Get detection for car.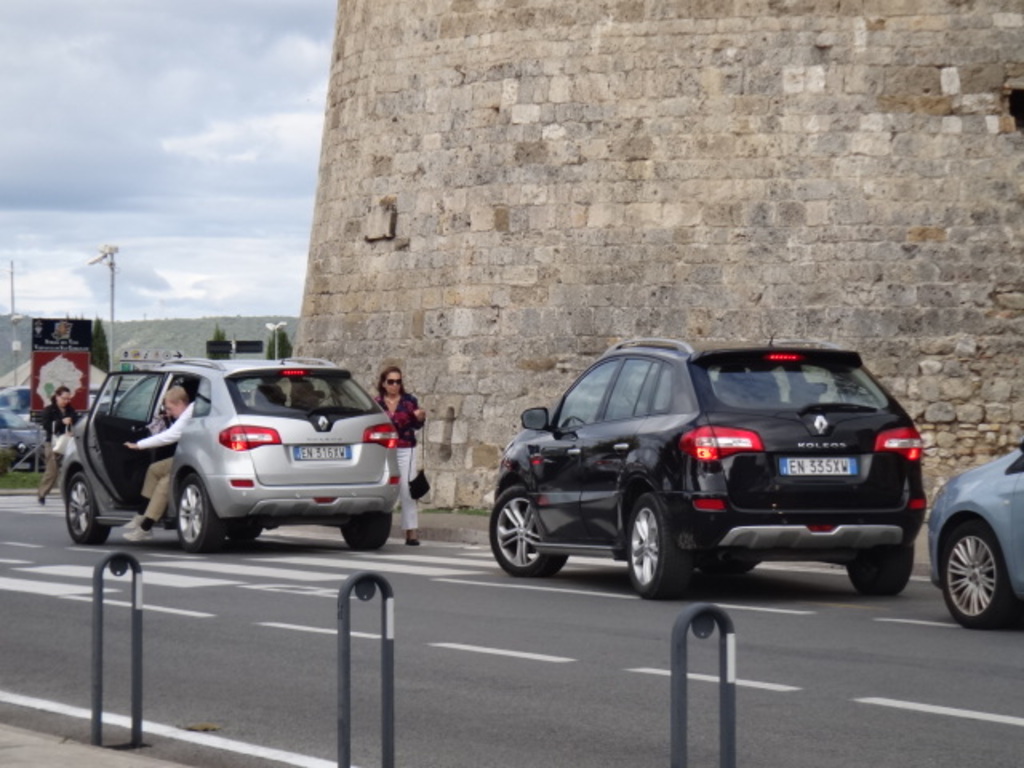
Detection: {"left": 925, "top": 440, "right": 1022, "bottom": 629}.
